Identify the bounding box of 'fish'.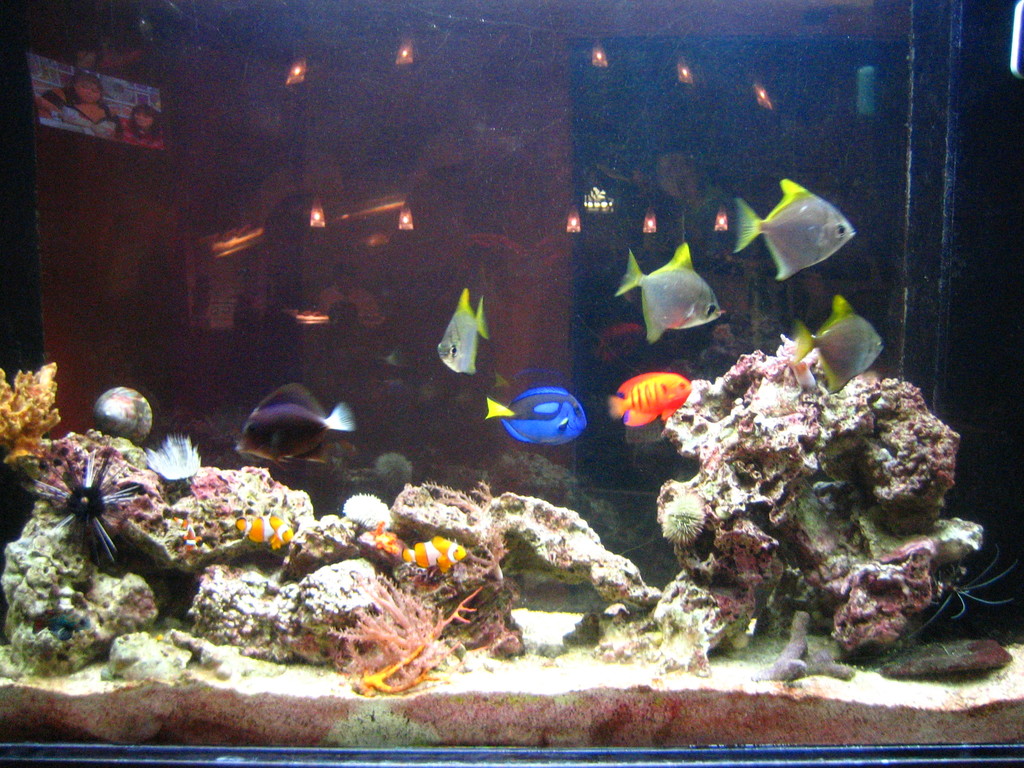
Rect(607, 372, 694, 428).
